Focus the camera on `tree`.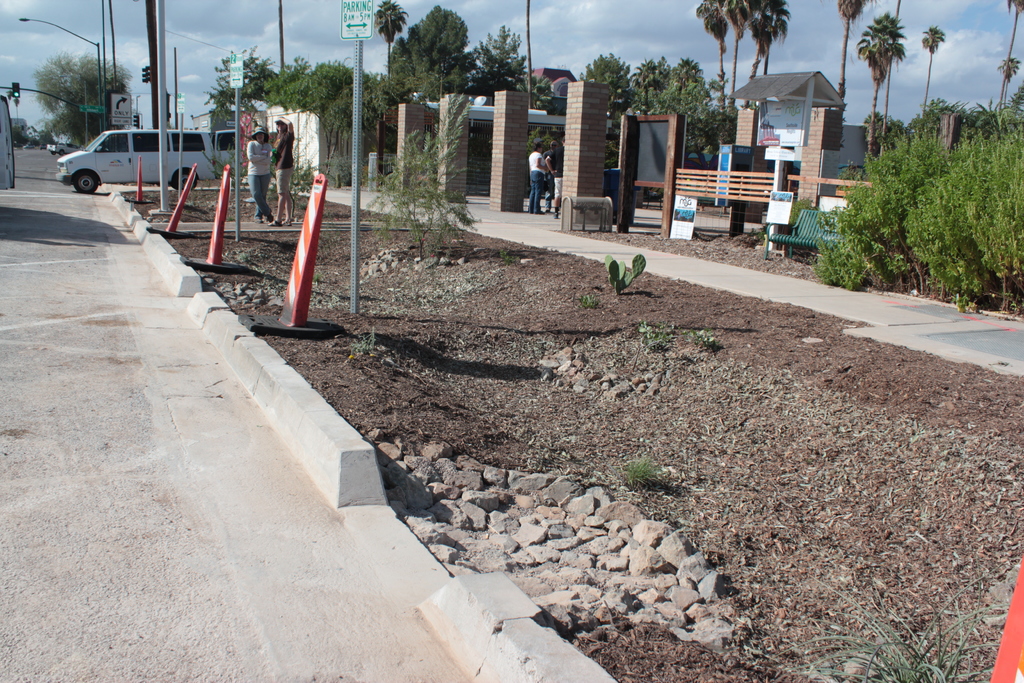
Focus region: pyautogui.locateOnScreen(858, 14, 905, 153).
